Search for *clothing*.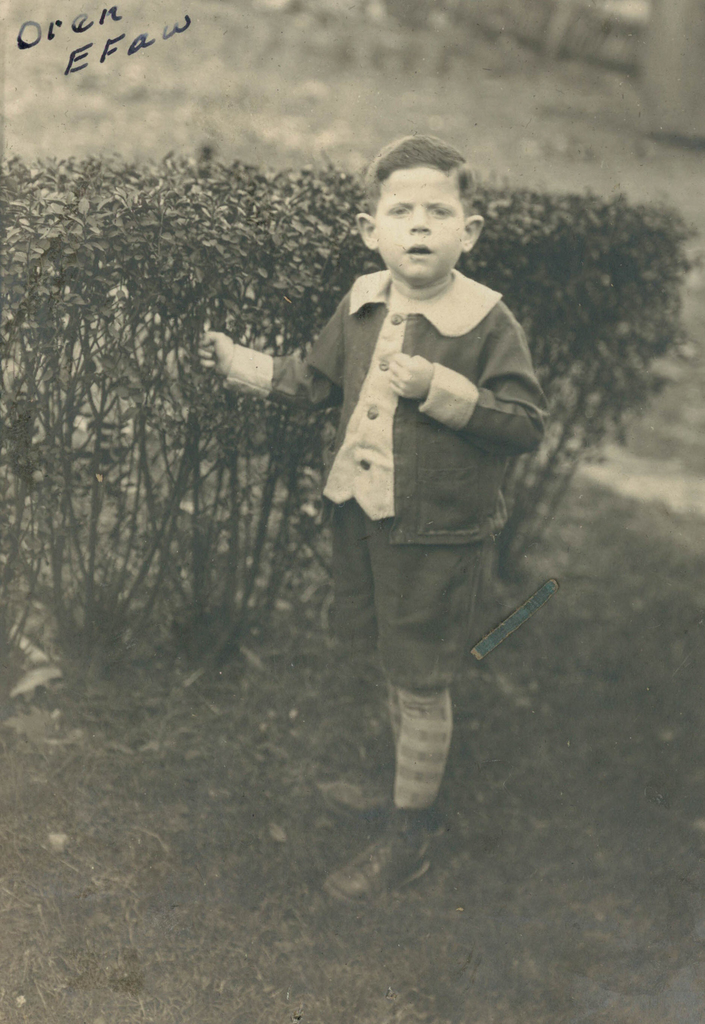
Found at [x1=240, y1=215, x2=562, y2=748].
